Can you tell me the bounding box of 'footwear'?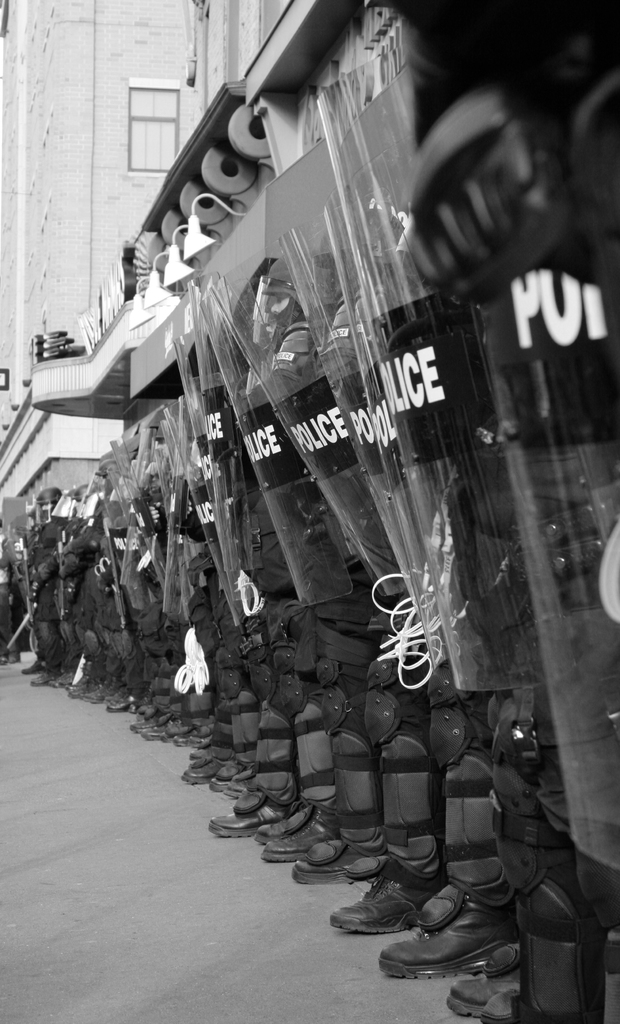
rect(348, 876, 445, 948).
